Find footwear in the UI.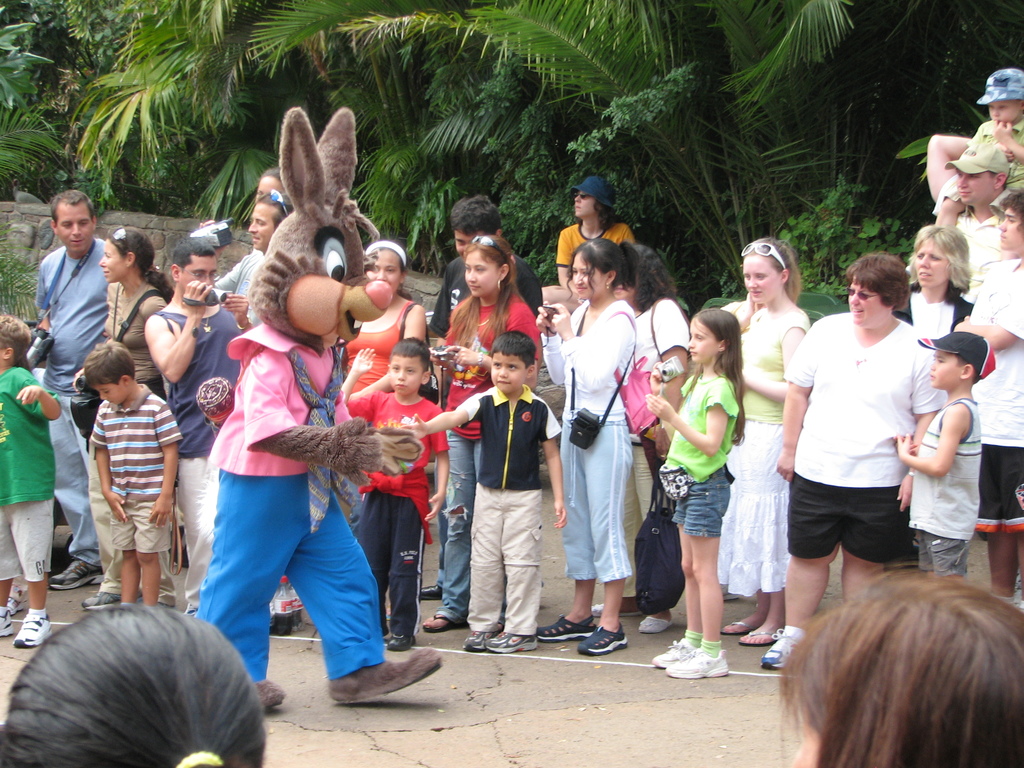
UI element at [x1=536, y1=613, x2=594, y2=643].
